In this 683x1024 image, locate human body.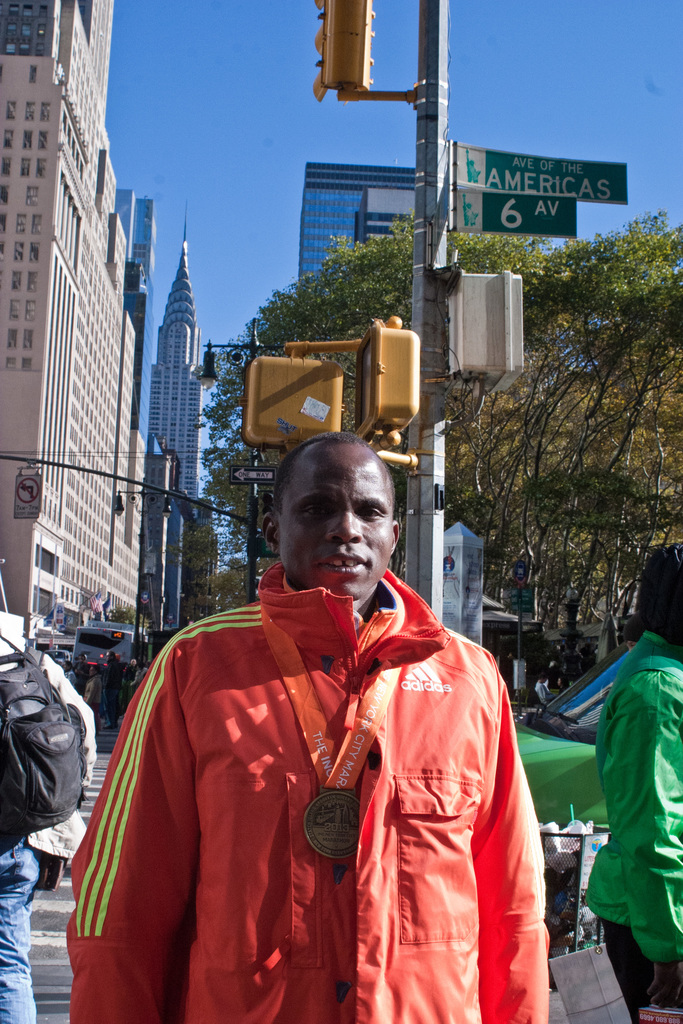
Bounding box: left=82, top=381, right=558, bottom=1023.
